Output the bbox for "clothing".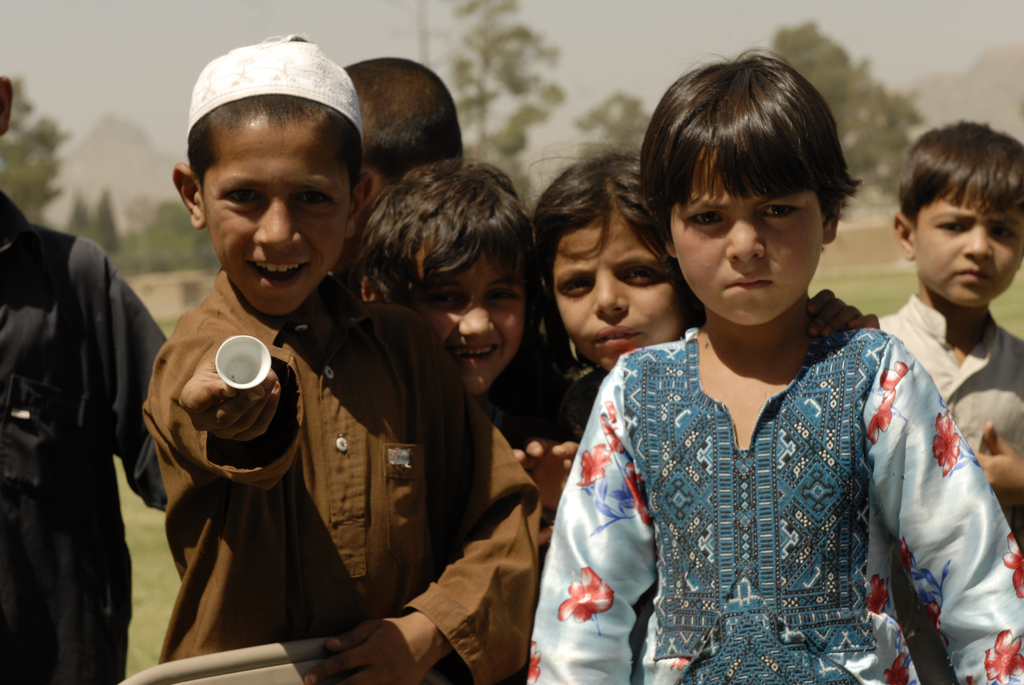
l=5, t=194, r=168, b=678.
